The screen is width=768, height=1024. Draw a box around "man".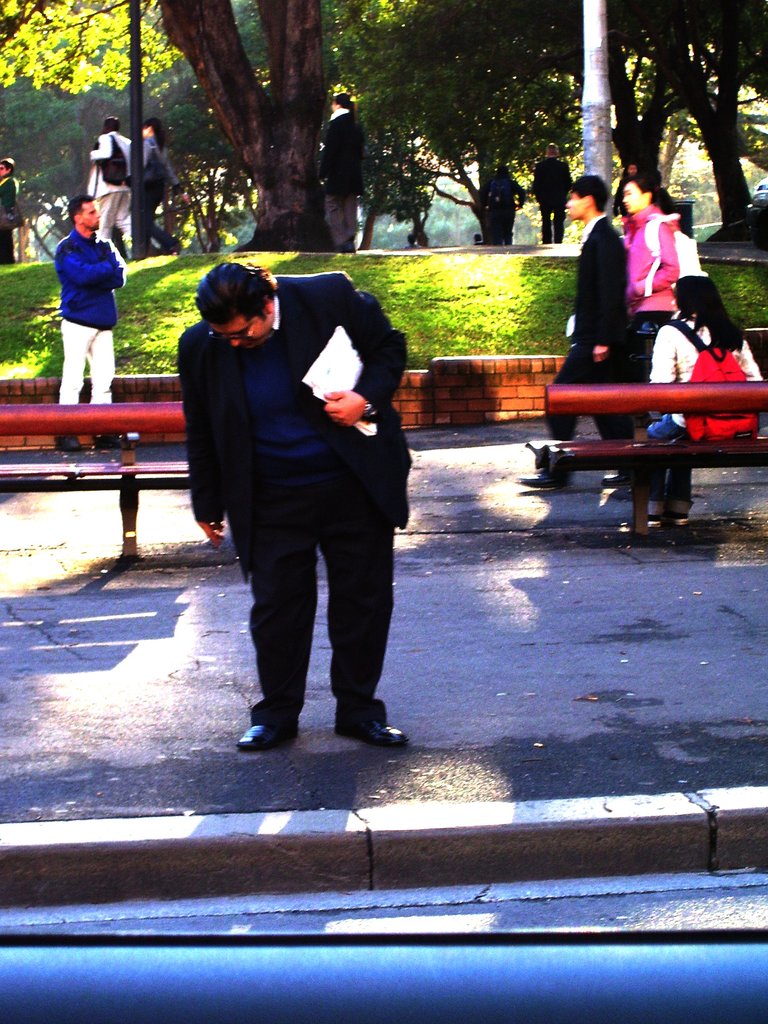
bbox(51, 195, 130, 401).
